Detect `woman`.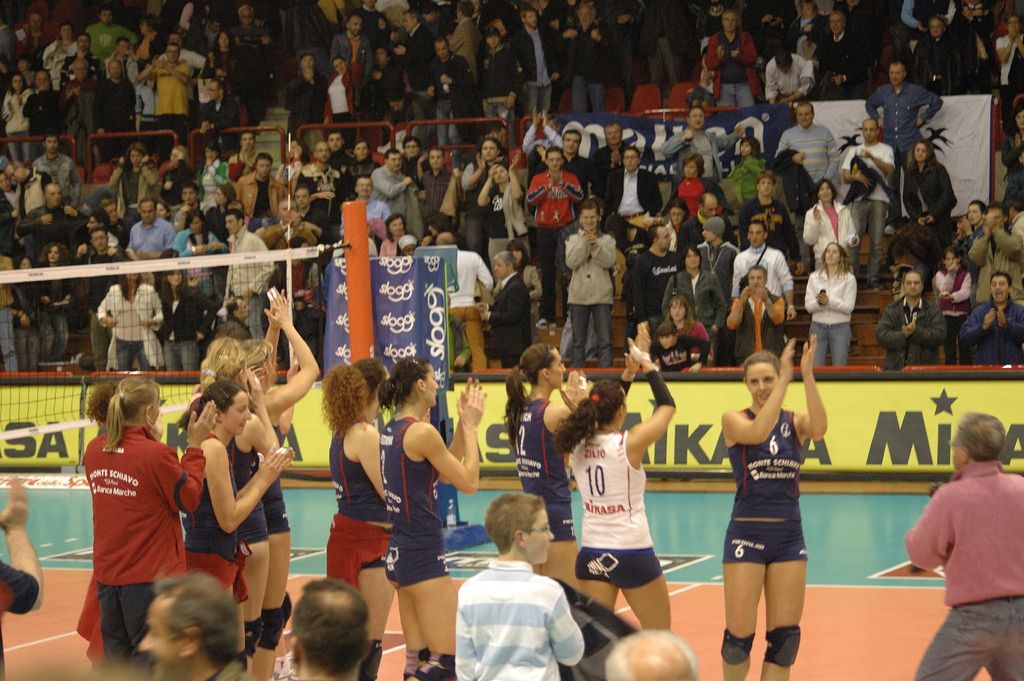
Detected at [70,381,169,674].
